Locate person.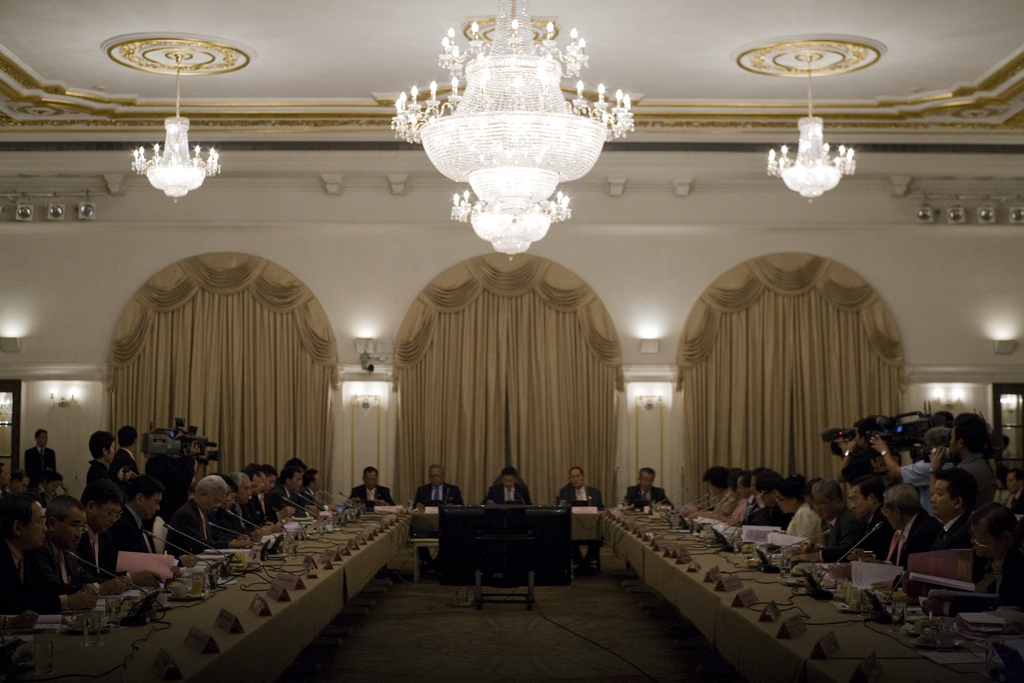
Bounding box: 0, 490, 95, 613.
